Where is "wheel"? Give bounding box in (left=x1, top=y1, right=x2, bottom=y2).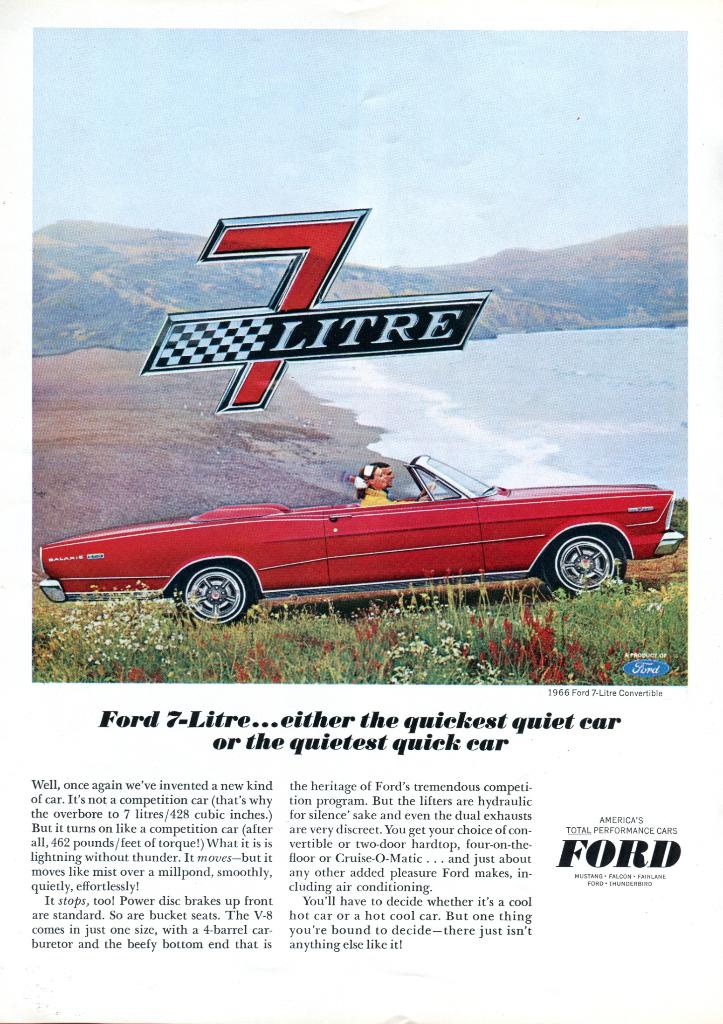
(left=177, top=564, right=246, bottom=630).
